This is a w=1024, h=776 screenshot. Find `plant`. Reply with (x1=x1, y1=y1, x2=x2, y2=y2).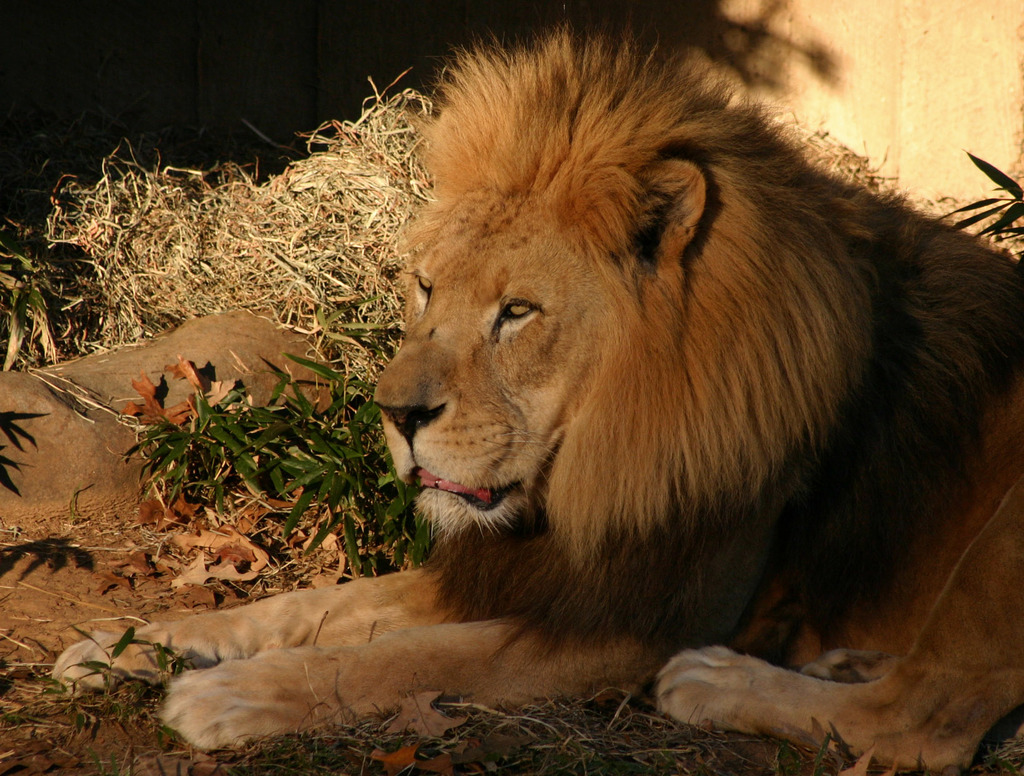
(x1=76, y1=608, x2=129, y2=702).
